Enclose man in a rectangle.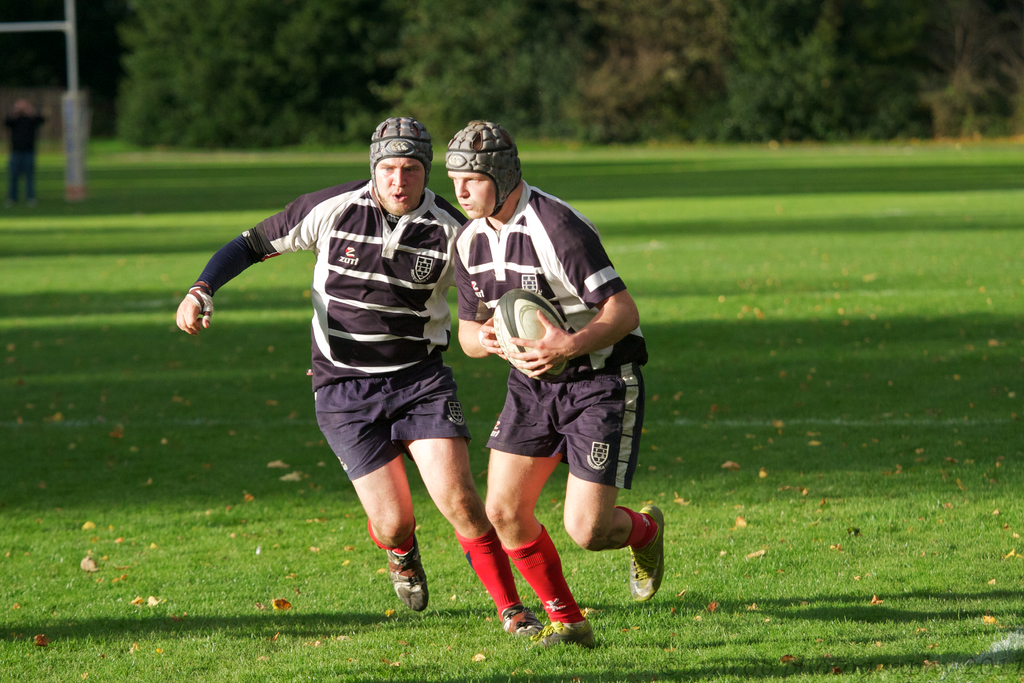
<box>173,119,541,639</box>.
